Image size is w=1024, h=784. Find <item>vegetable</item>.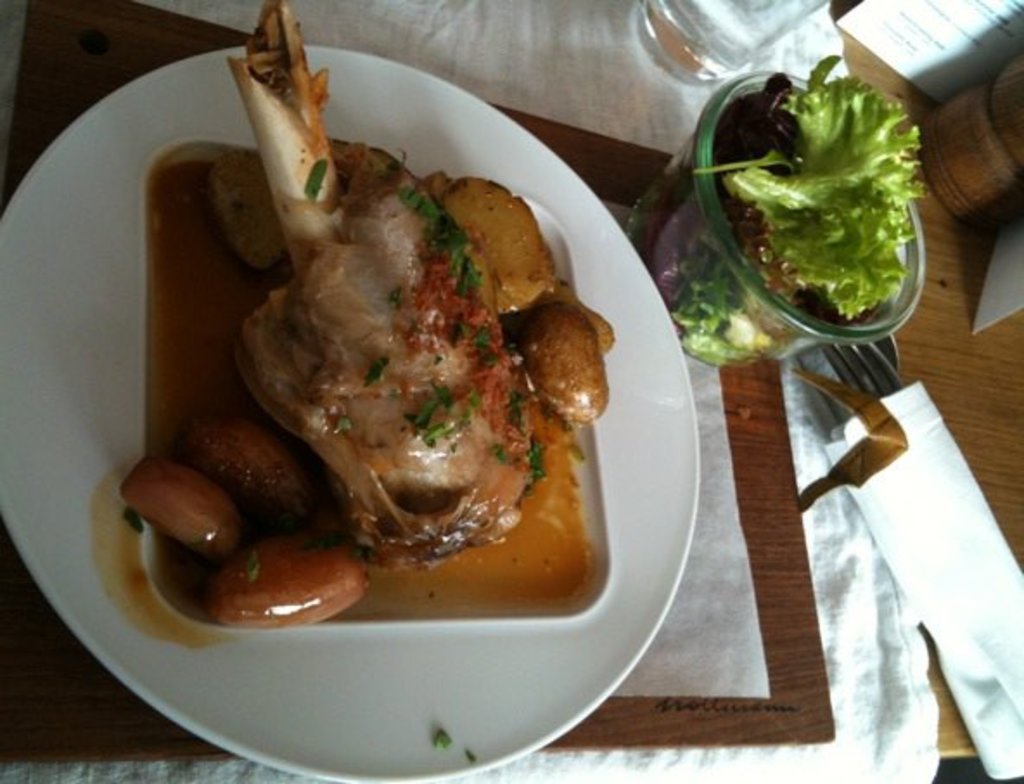
(x1=680, y1=254, x2=756, y2=363).
